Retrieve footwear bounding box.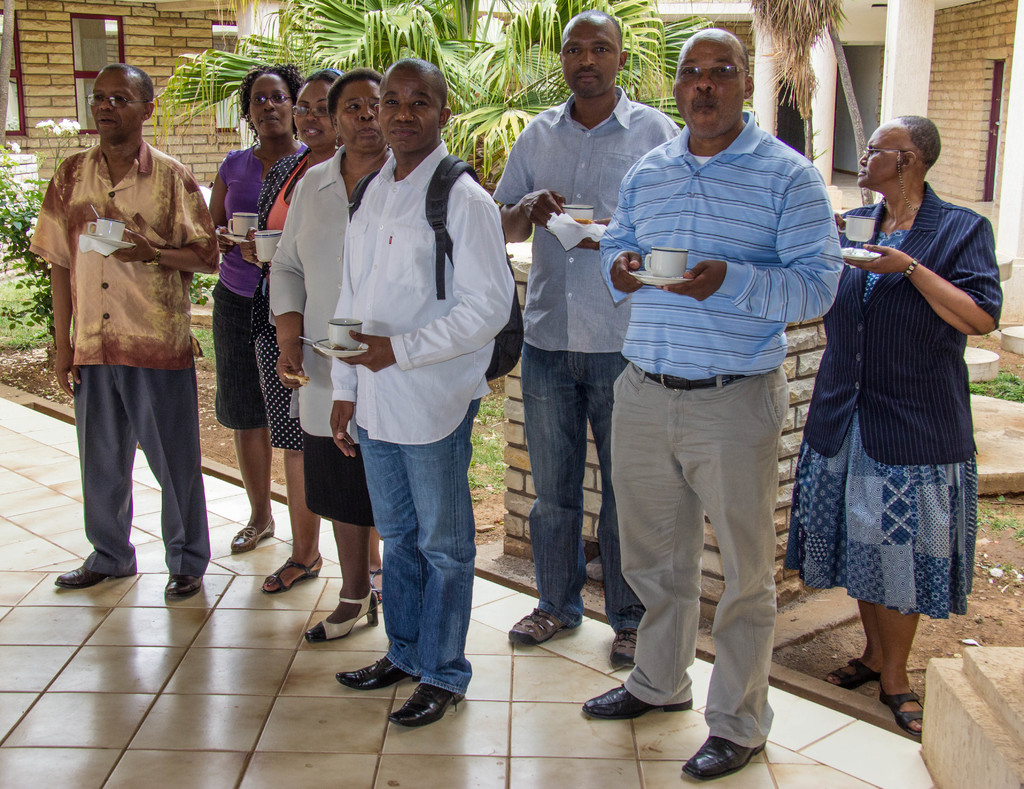
Bounding box: <region>162, 572, 203, 598</region>.
